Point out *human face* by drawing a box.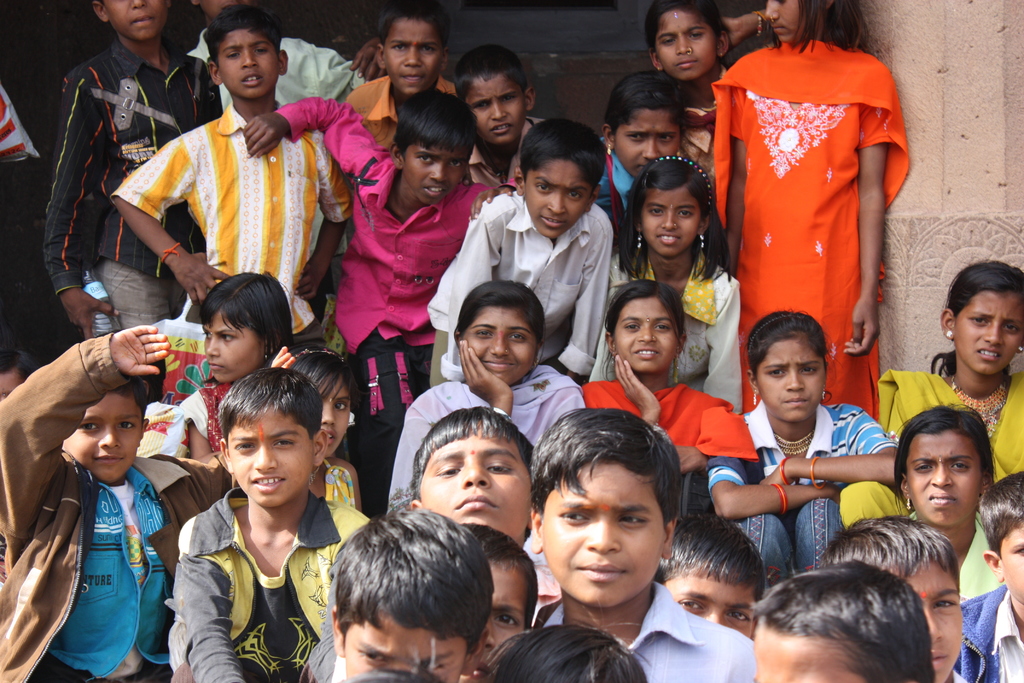
left=462, top=306, right=534, bottom=382.
